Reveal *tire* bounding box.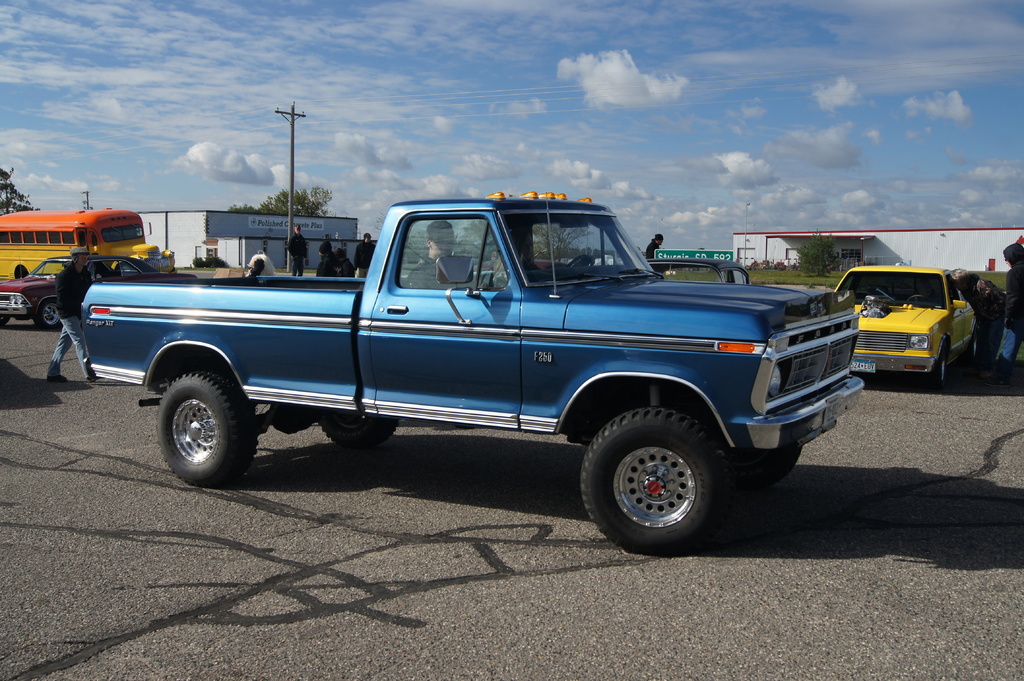
Revealed: select_region(578, 403, 724, 553).
